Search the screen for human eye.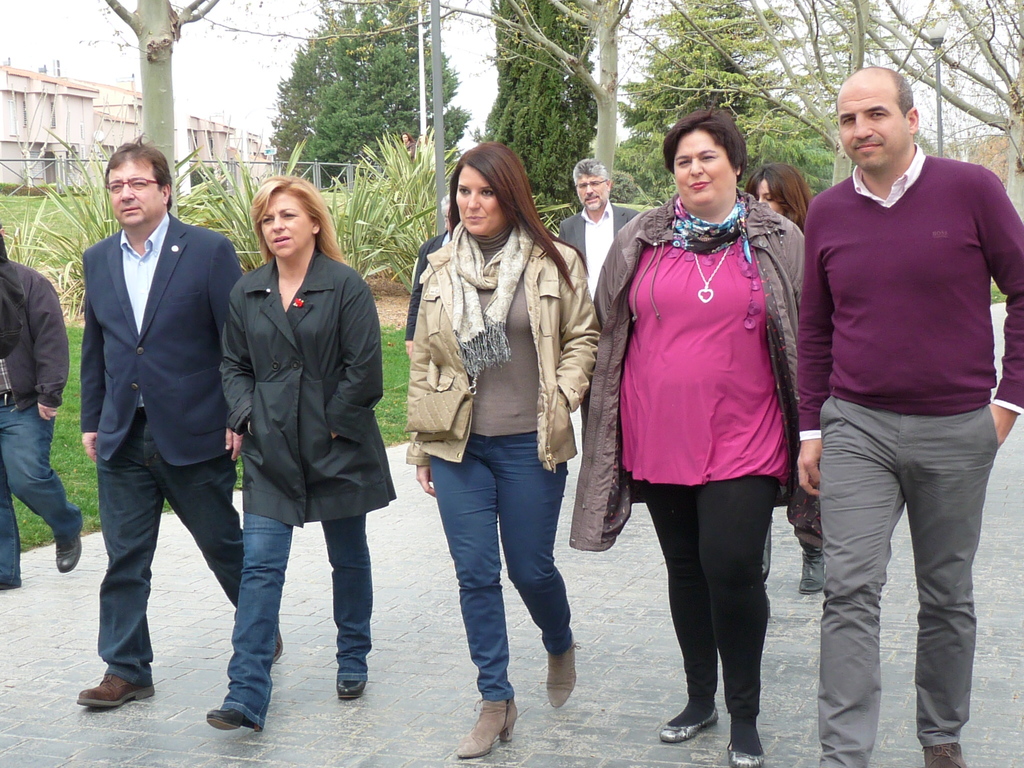
Found at [480, 185, 493, 201].
